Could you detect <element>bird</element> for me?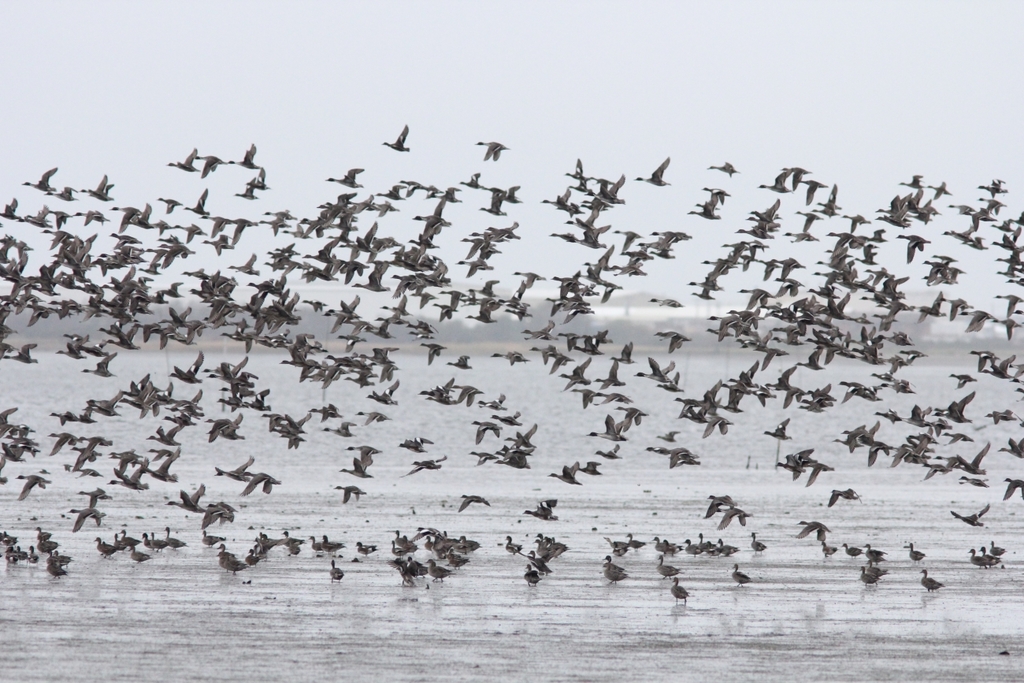
Detection result: 379,115,420,162.
